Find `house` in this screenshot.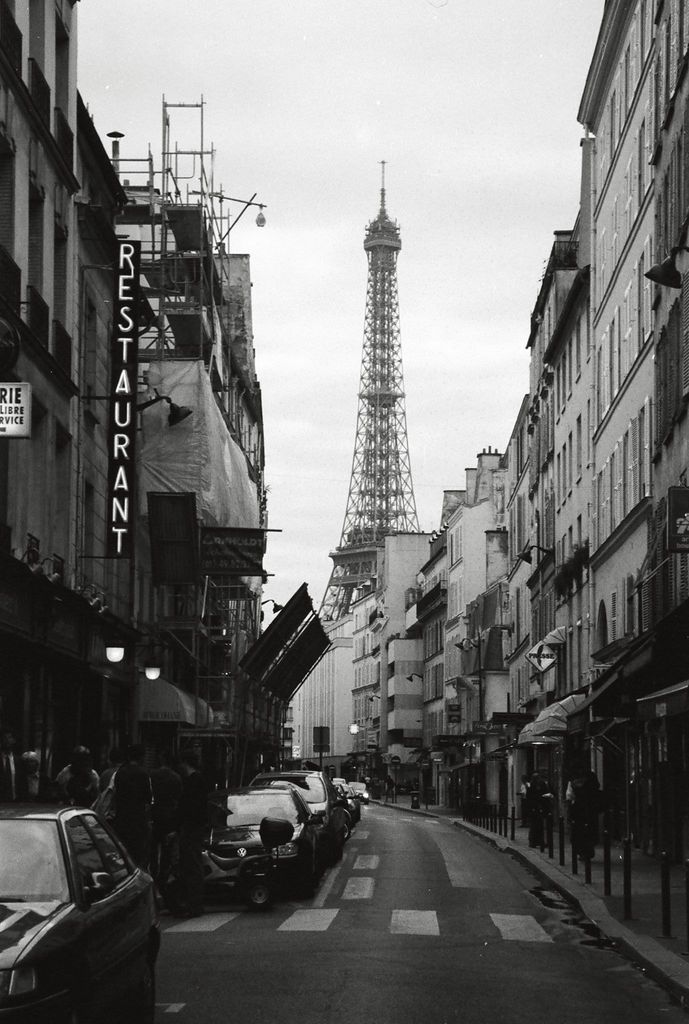
The bounding box for `house` is box(349, 522, 440, 787).
